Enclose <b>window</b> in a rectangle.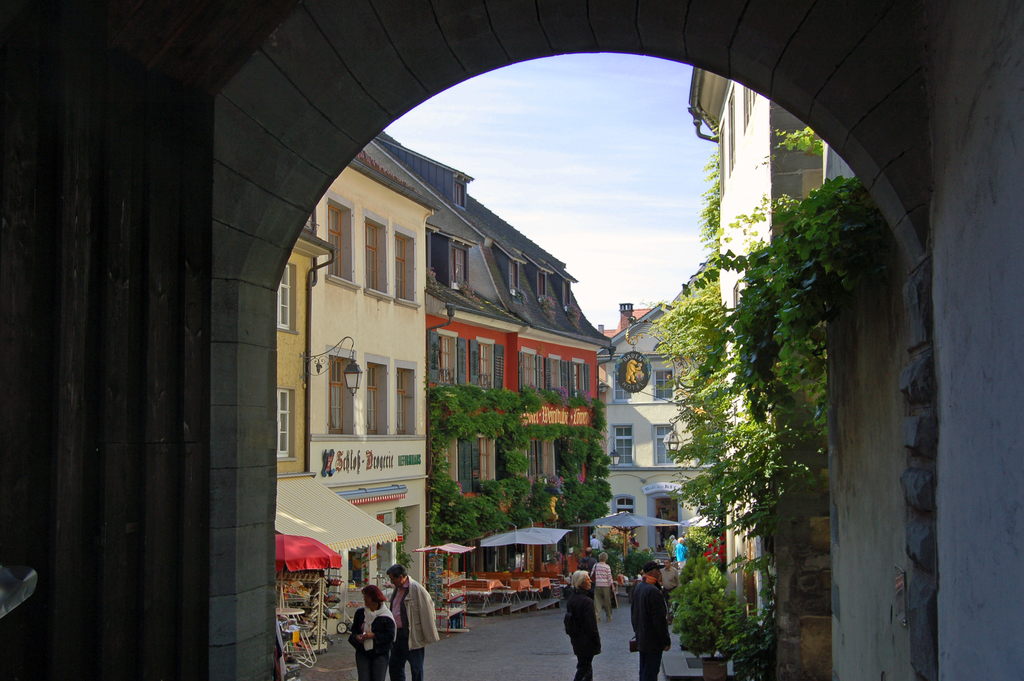
crop(649, 368, 673, 401).
